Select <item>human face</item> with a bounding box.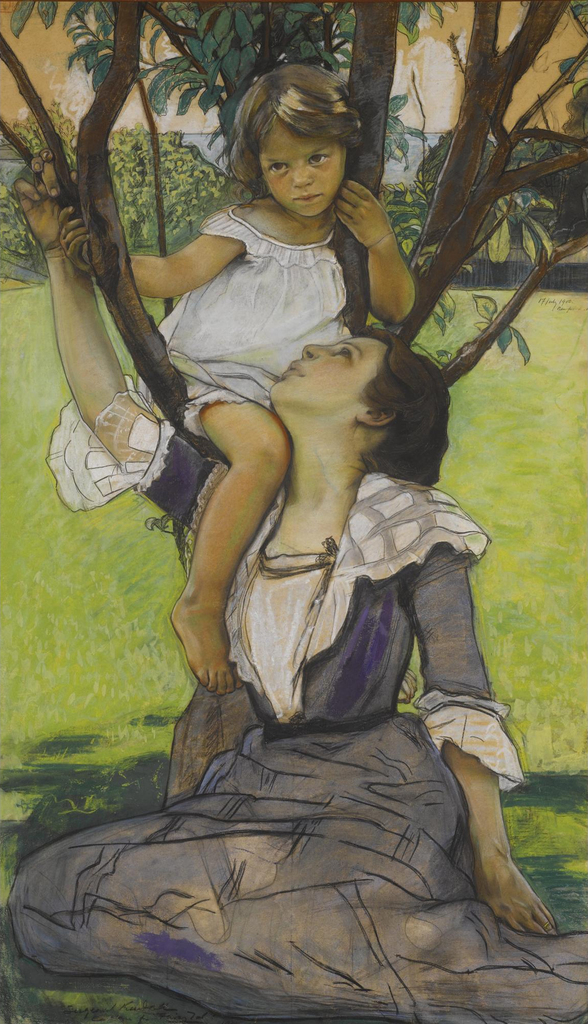
<box>260,120,344,218</box>.
